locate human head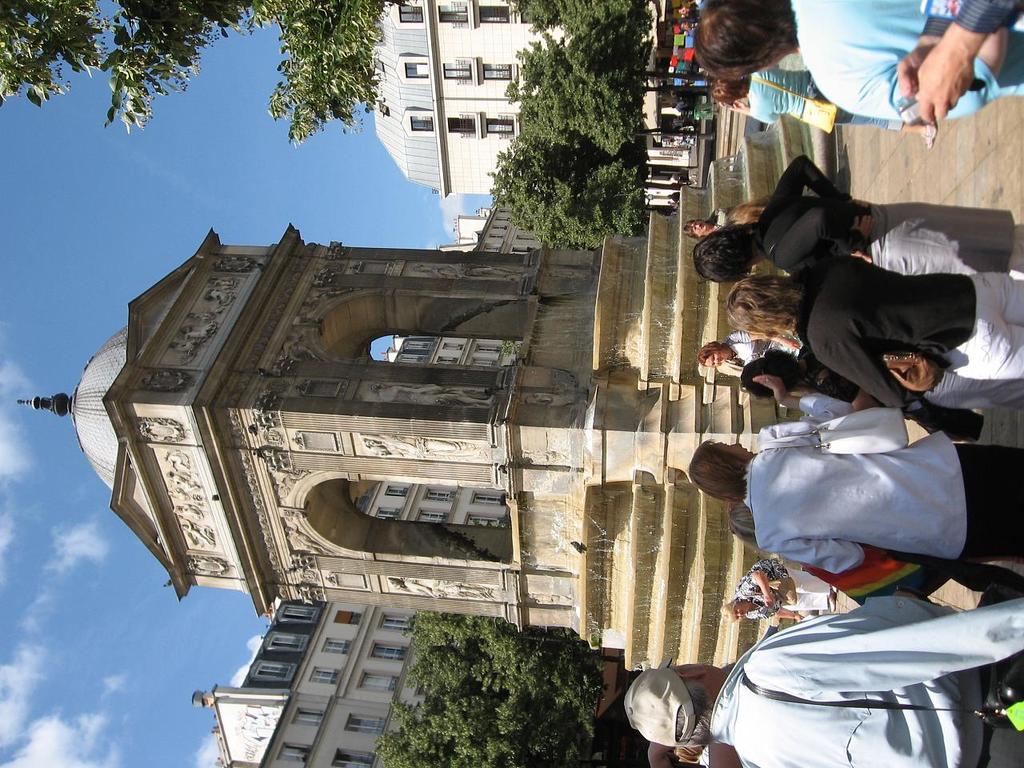
726, 282, 798, 338
